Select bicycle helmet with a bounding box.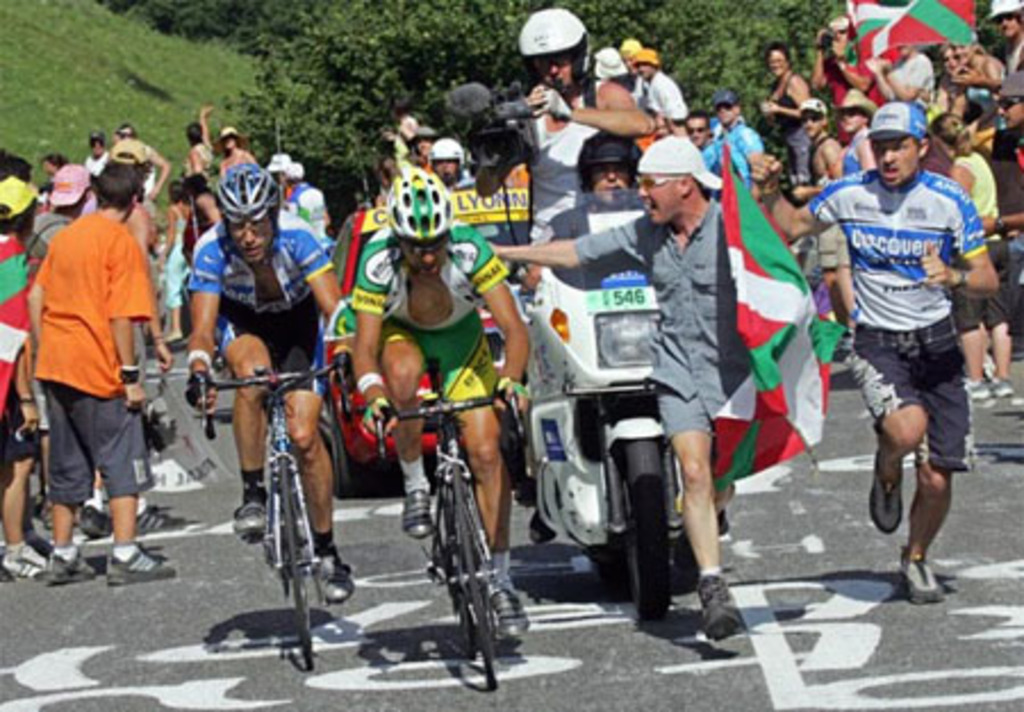
(218, 159, 278, 216).
